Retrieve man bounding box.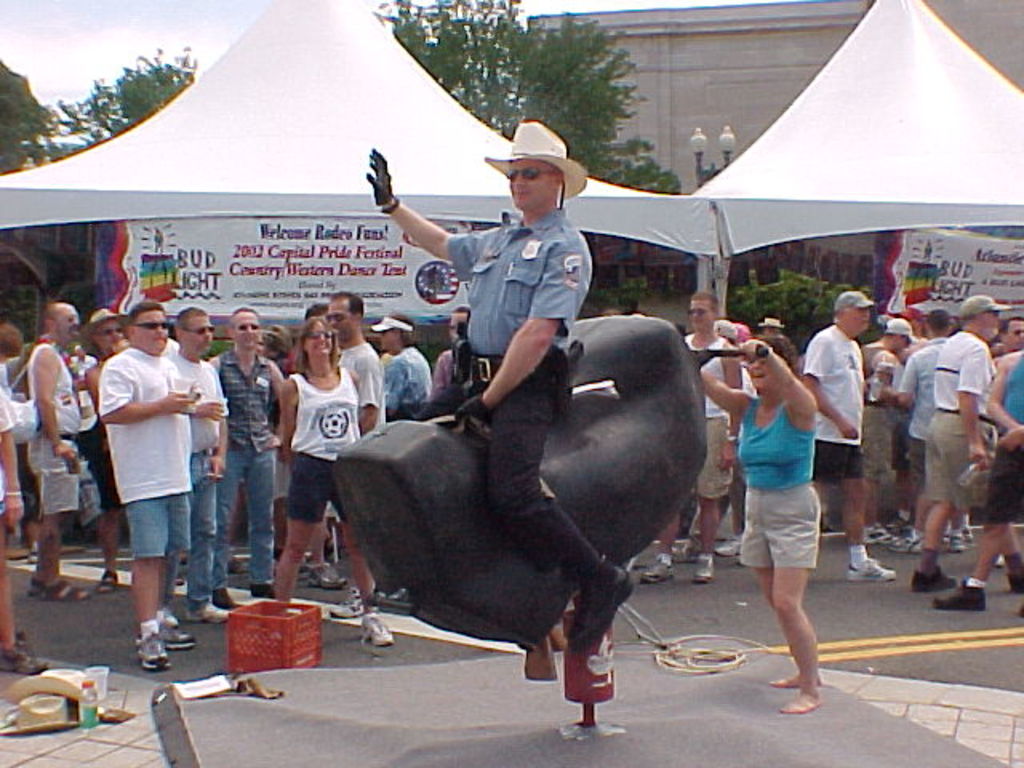
Bounding box: crop(632, 285, 744, 582).
